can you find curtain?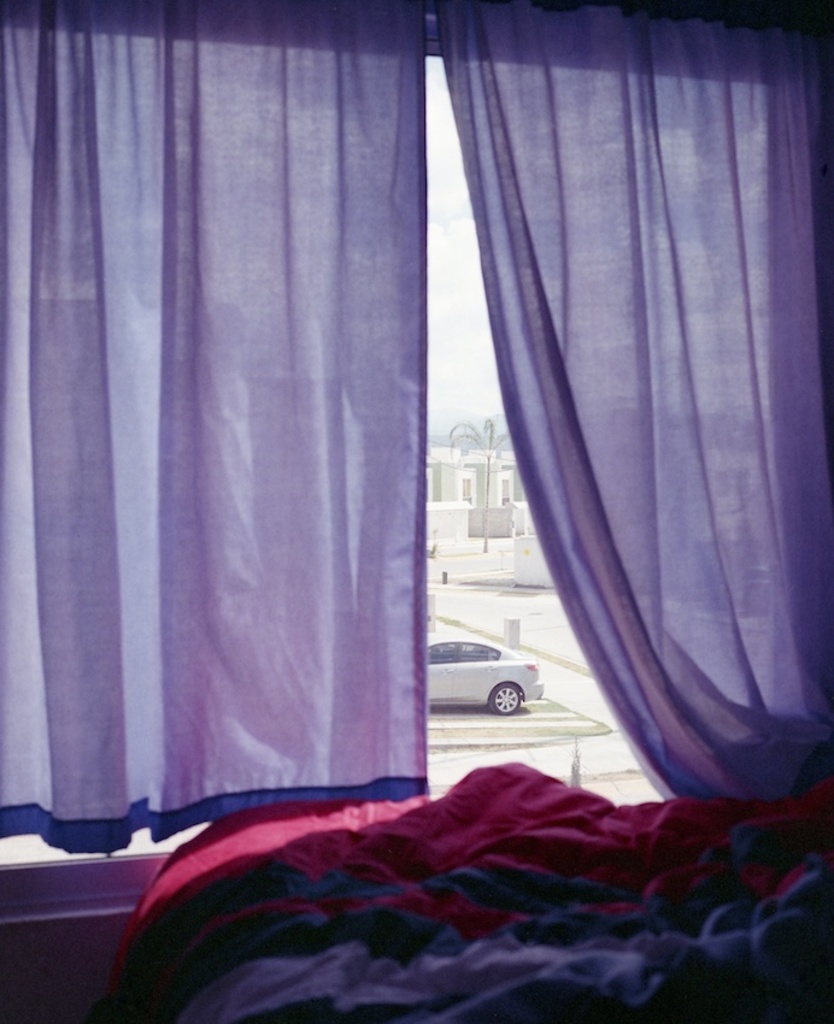
Yes, bounding box: bbox(433, 0, 833, 808).
